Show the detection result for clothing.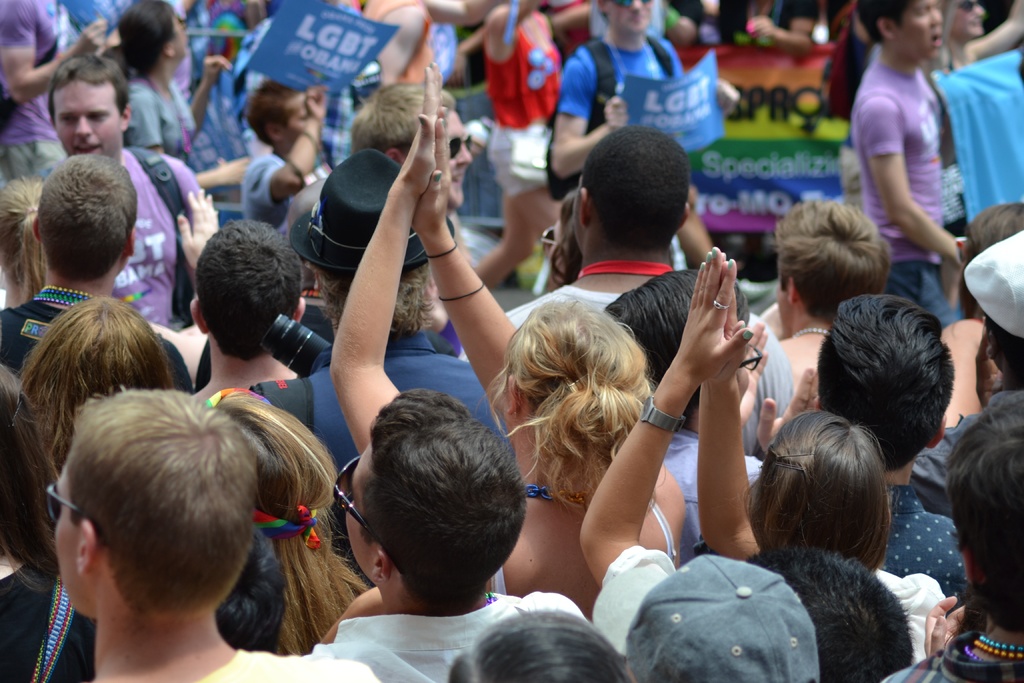
l=941, t=28, r=1023, b=233.
